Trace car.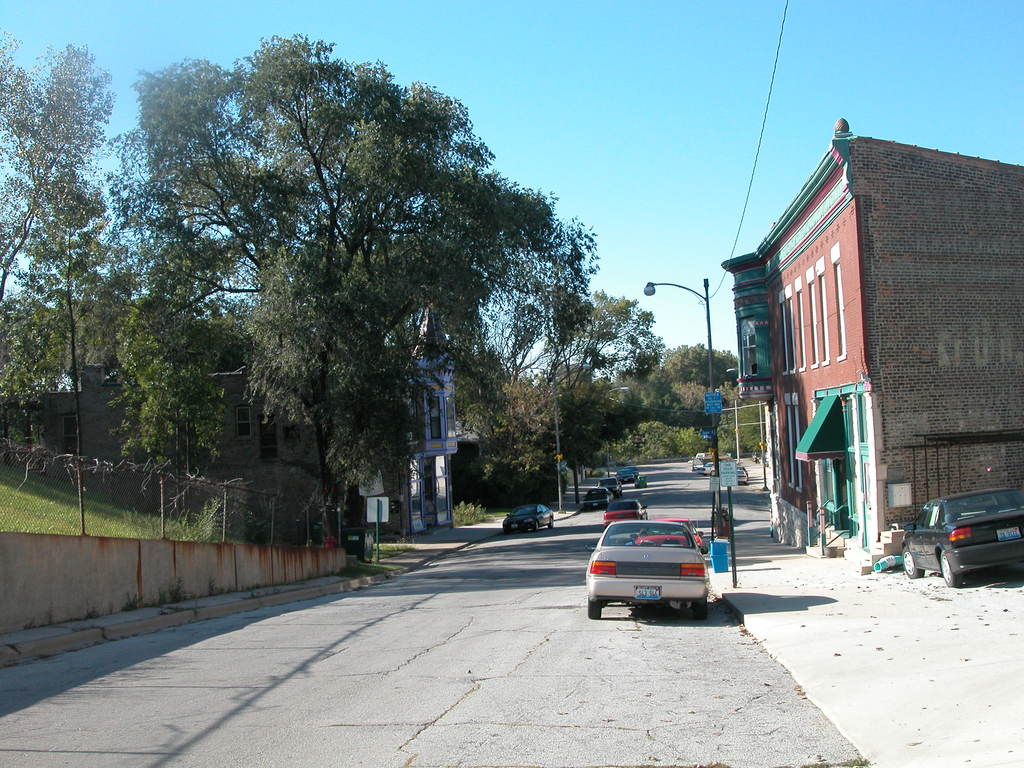
Traced to rect(596, 476, 621, 497).
